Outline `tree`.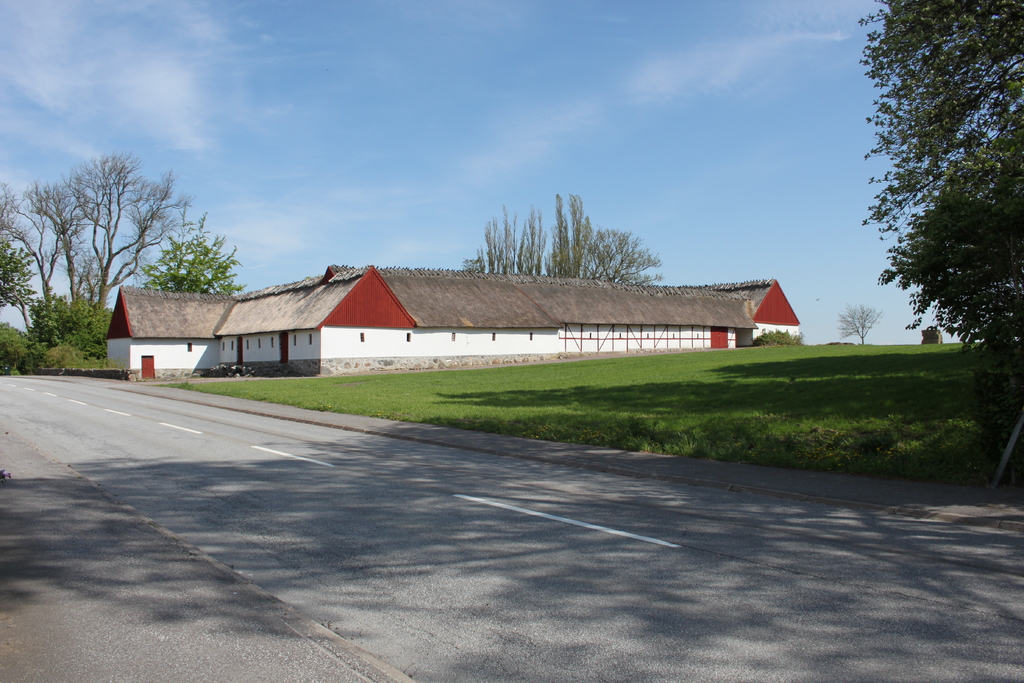
Outline: x1=475 y1=189 x2=661 y2=288.
